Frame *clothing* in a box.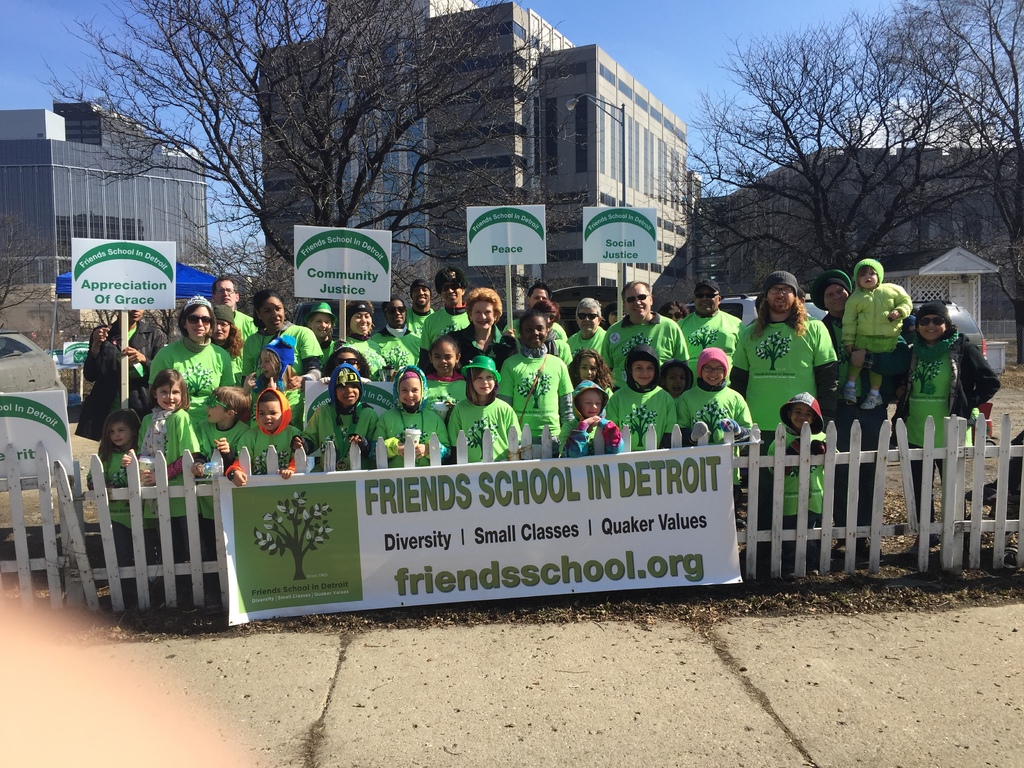
{"left": 359, "top": 343, "right": 385, "bottom": 384}.
